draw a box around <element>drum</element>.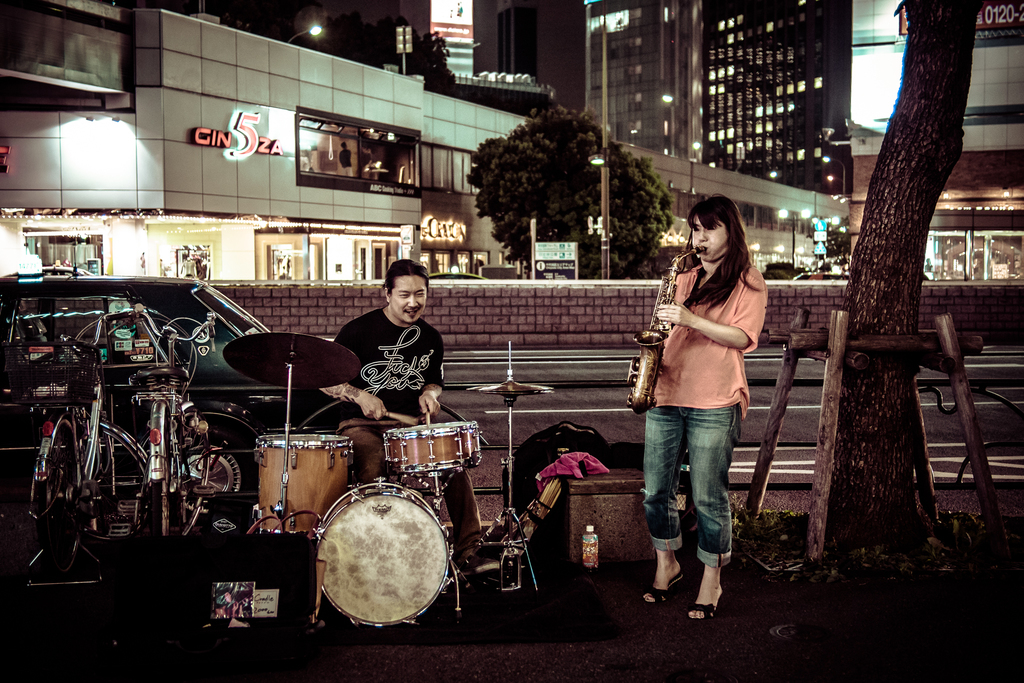
289 424 489 618.
